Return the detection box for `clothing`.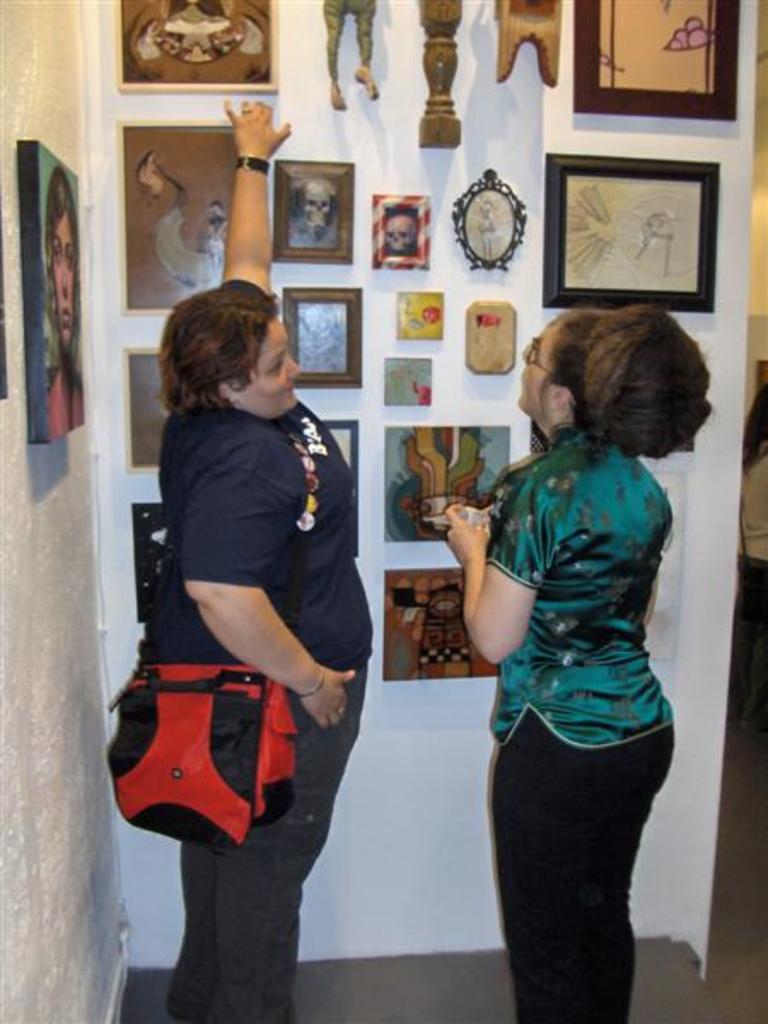
(x1=461, y1=375, x2=689, y2=981).
